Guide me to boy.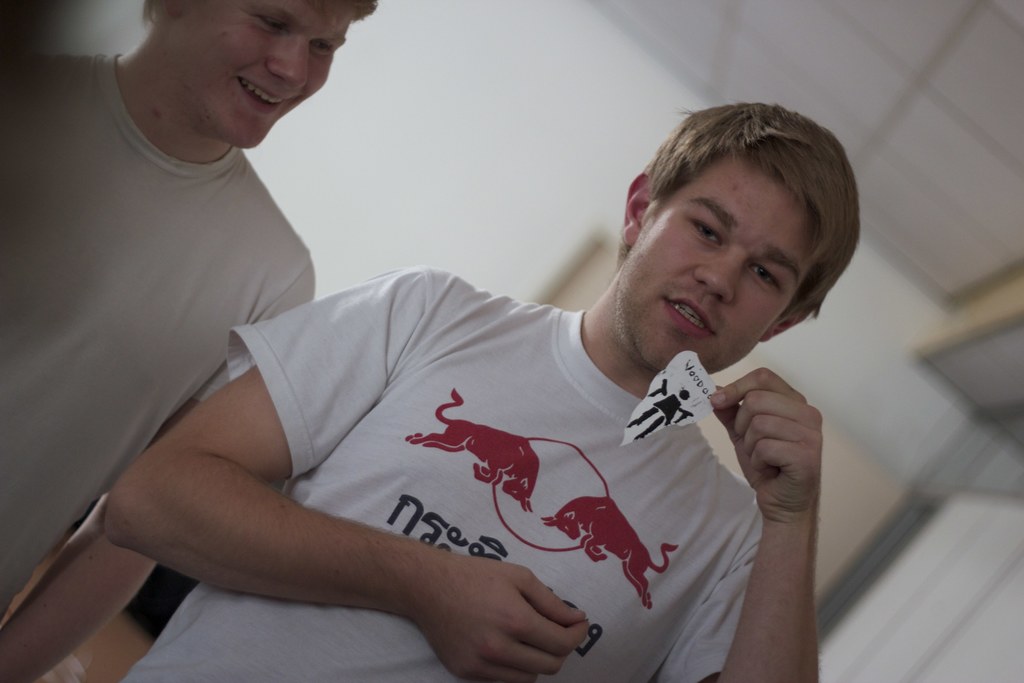
Guidance: region(95, 100, 883, 682).
